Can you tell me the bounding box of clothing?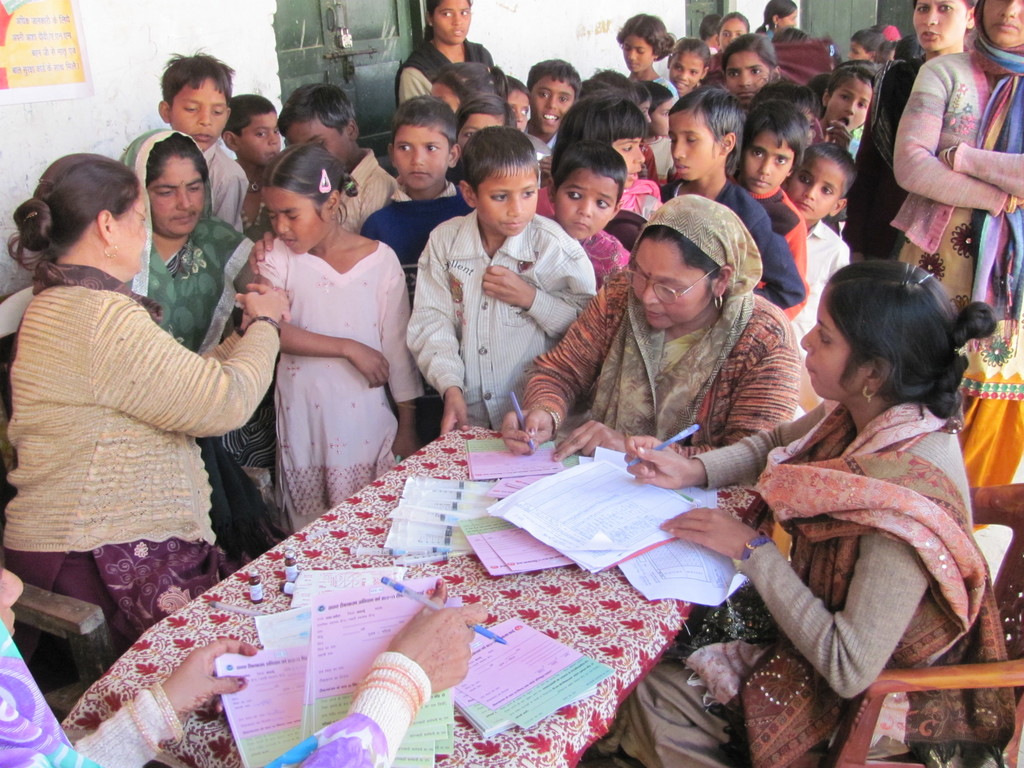
bbox=[533, 156, 652, 227].
